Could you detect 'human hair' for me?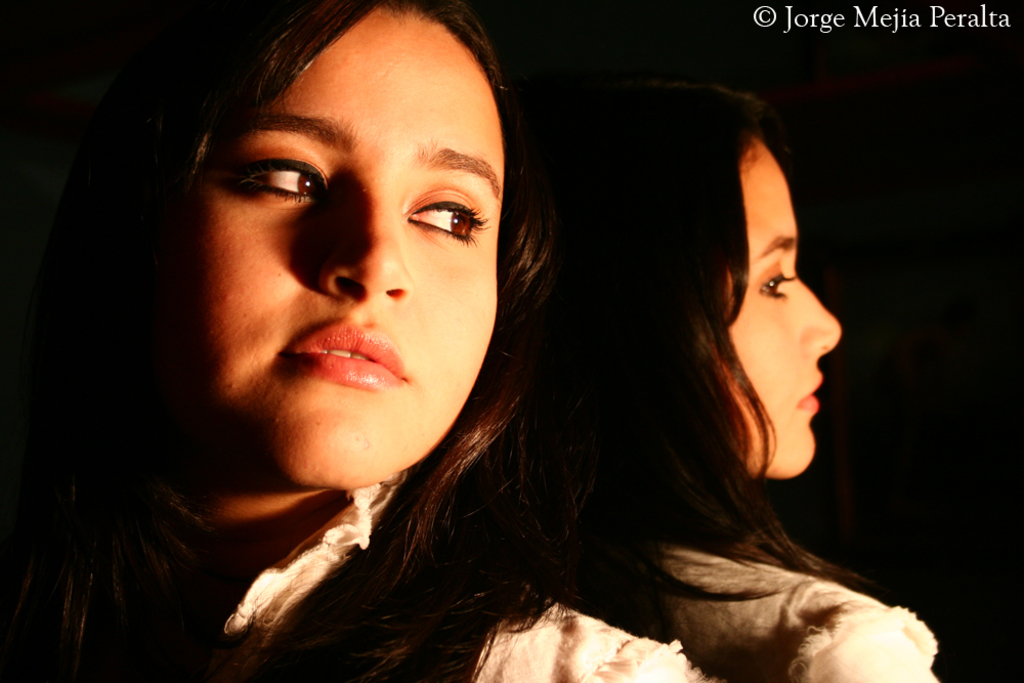
Detection result: locate(304, 46, 870, 676).
